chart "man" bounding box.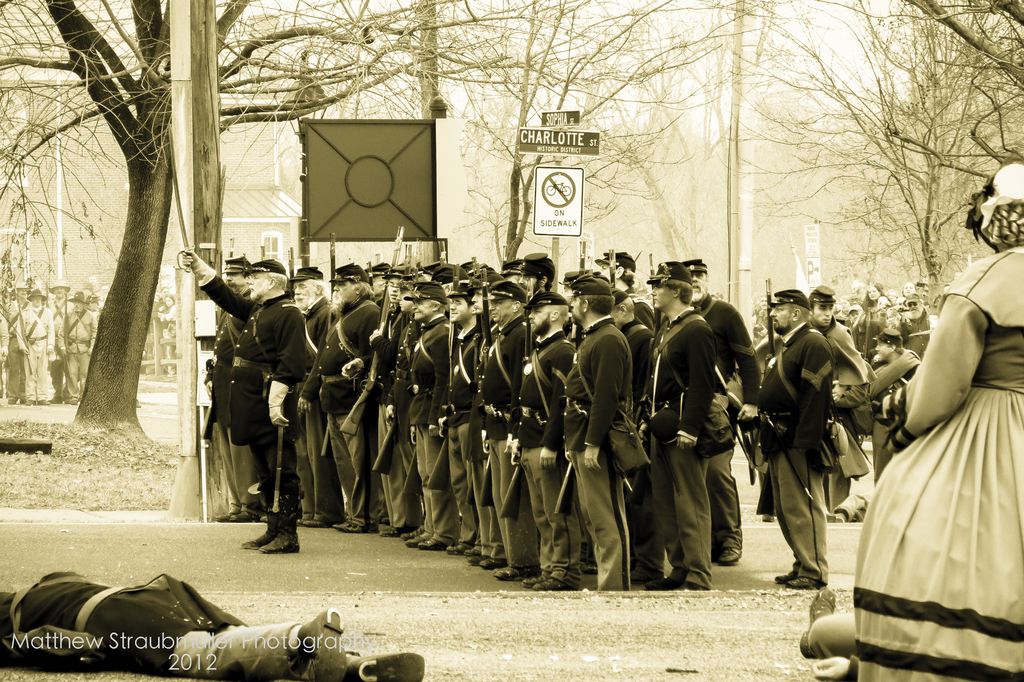
Charted: {"left": 811, "top": 286, "right": 875, "bottom": 516}.
